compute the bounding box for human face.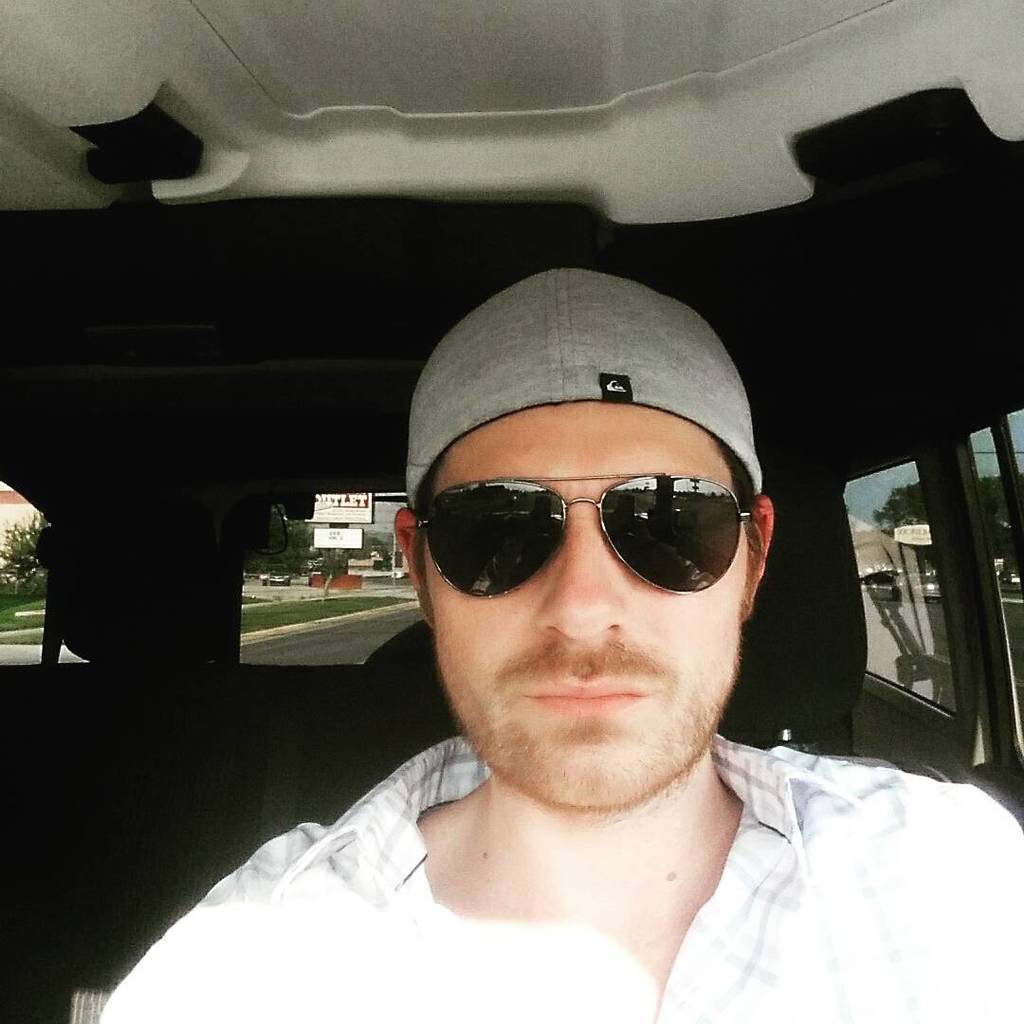
bbox(418, 399, 751, 797).
